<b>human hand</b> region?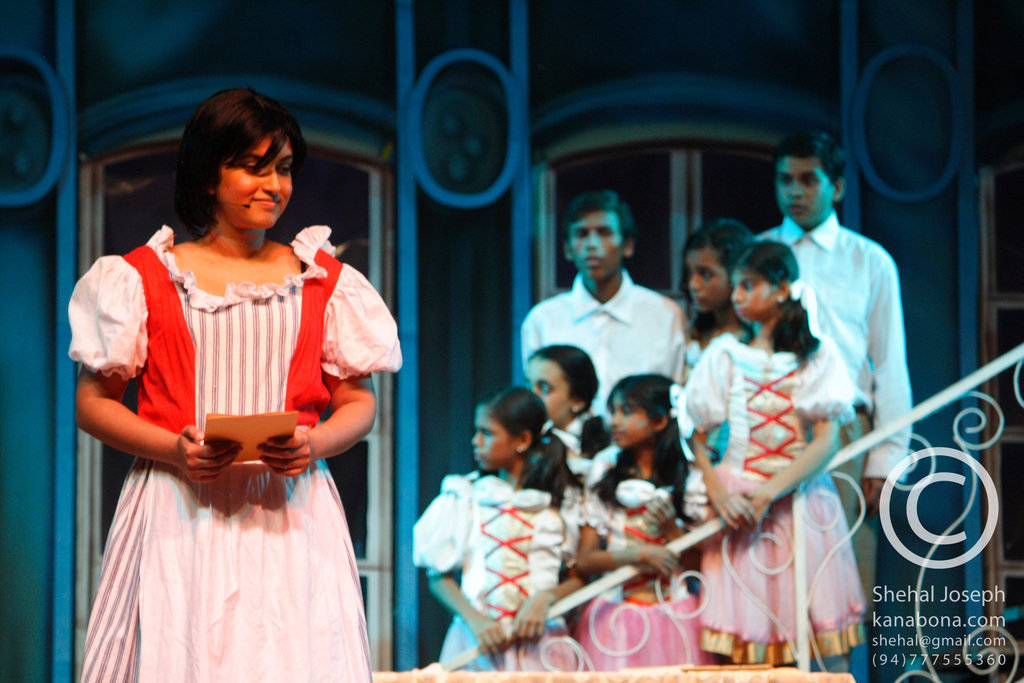
(x1=180, y1=424, x2=242, y2=484)
